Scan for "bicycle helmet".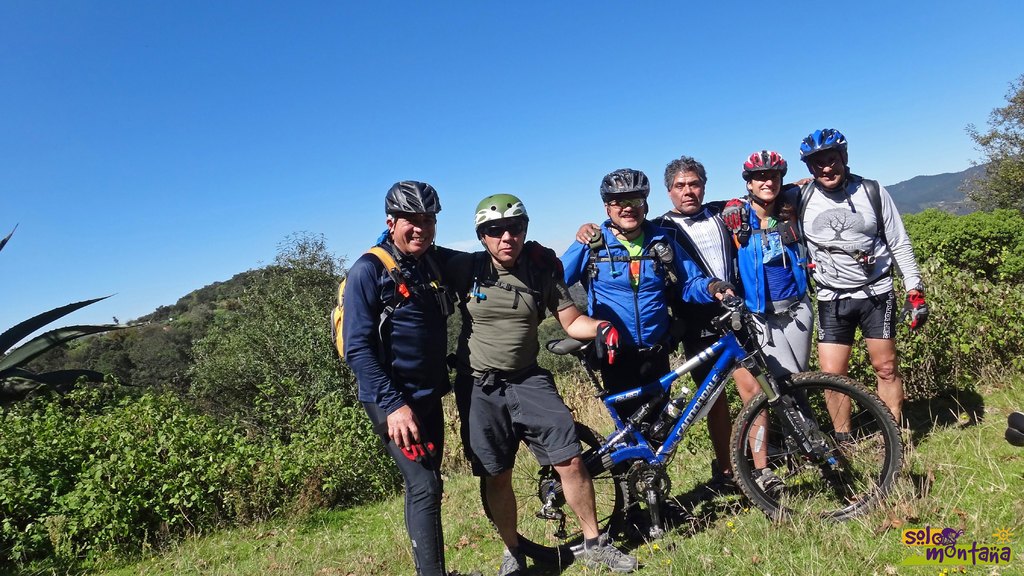
Scan result: region(738, 150, 783, 175).
